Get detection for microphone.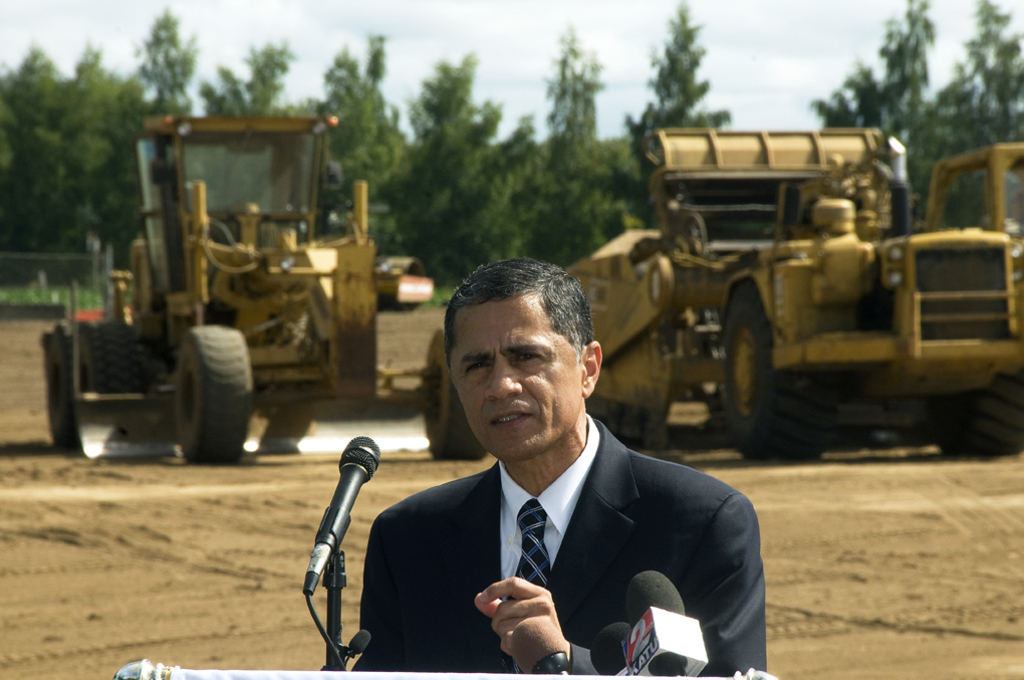
Detection: (x1=621, y1=569, x2=709, y2=679).
